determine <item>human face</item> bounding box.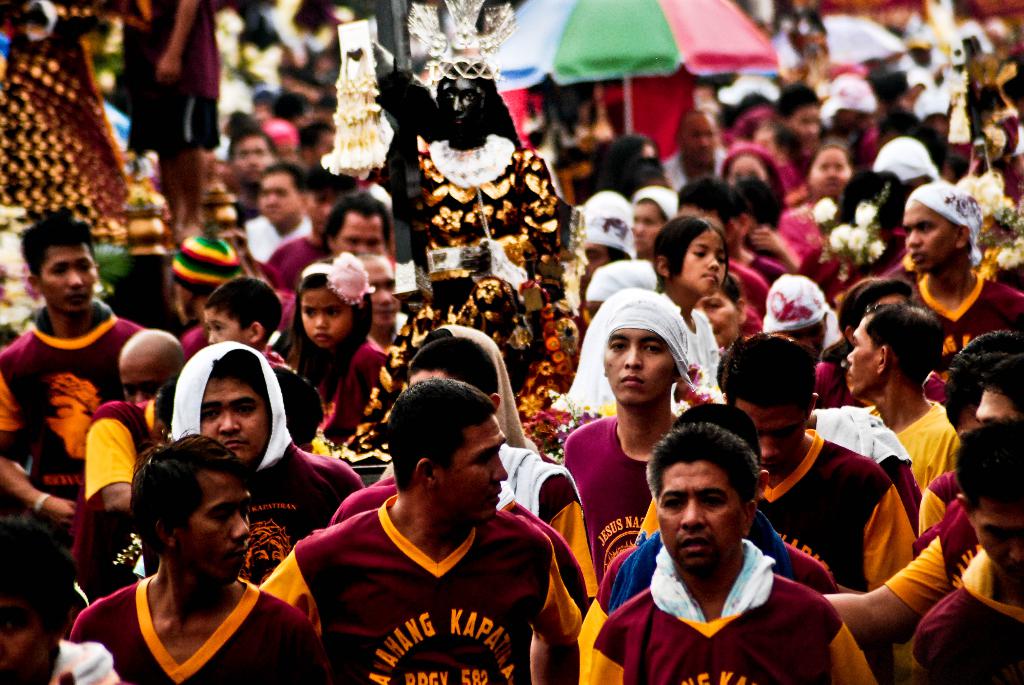
Determined: {"x1": 657, "y1": 467, "x2": 747, "y2": 576}.
